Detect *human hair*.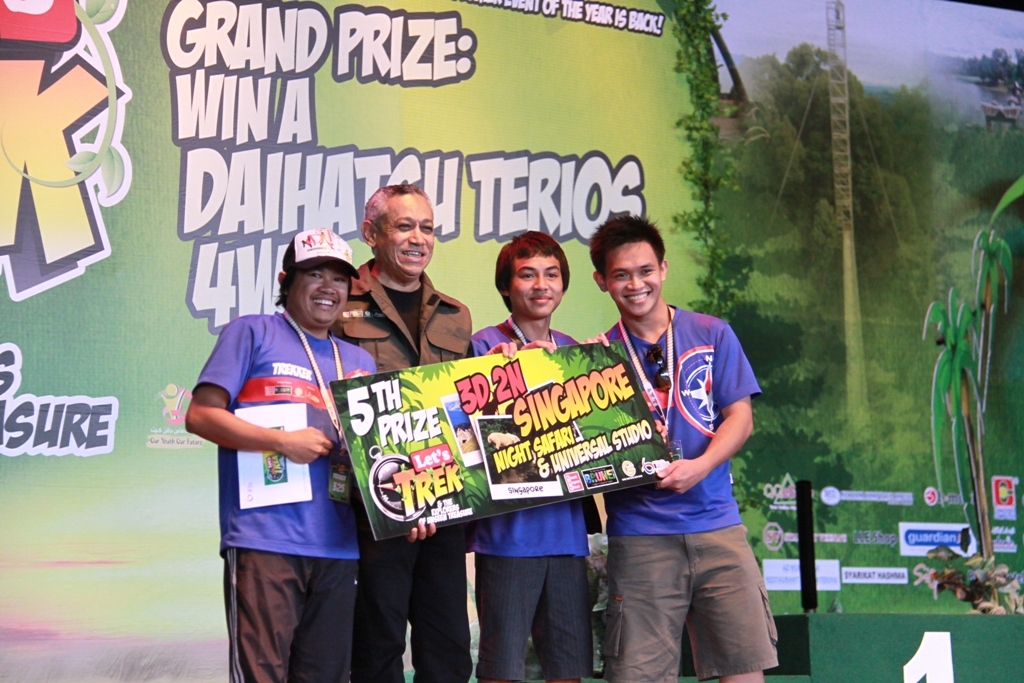
Detected at x1=494 y1=233 x2=573 y2=319.
